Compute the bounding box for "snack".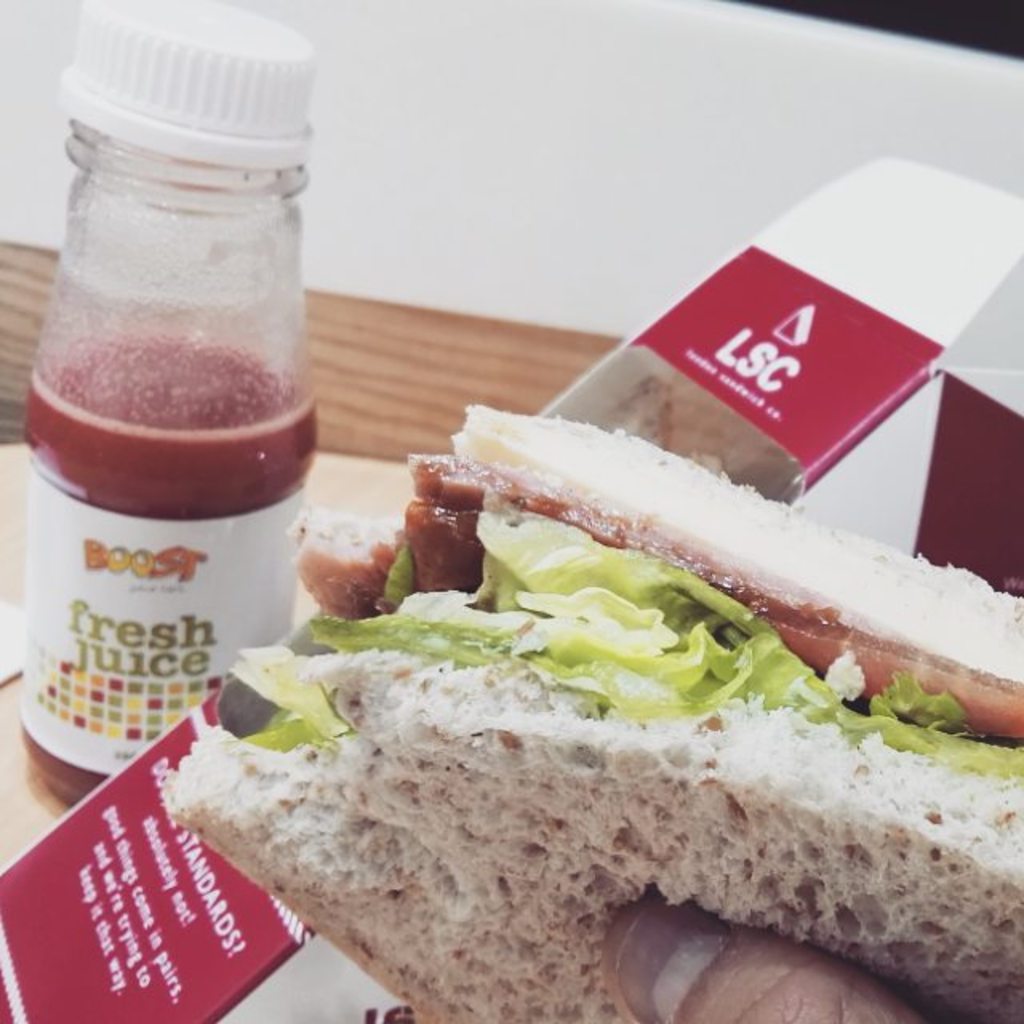
crop(181, 523, 979, 1023).
